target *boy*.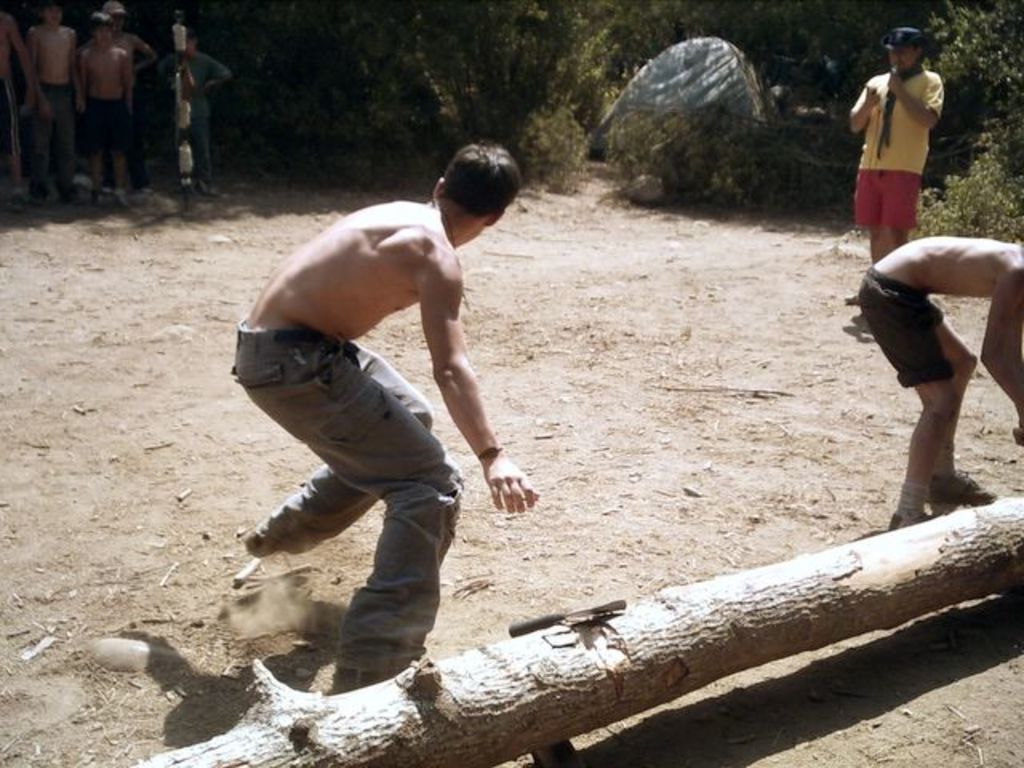
Target region: 26 0 91 208.
